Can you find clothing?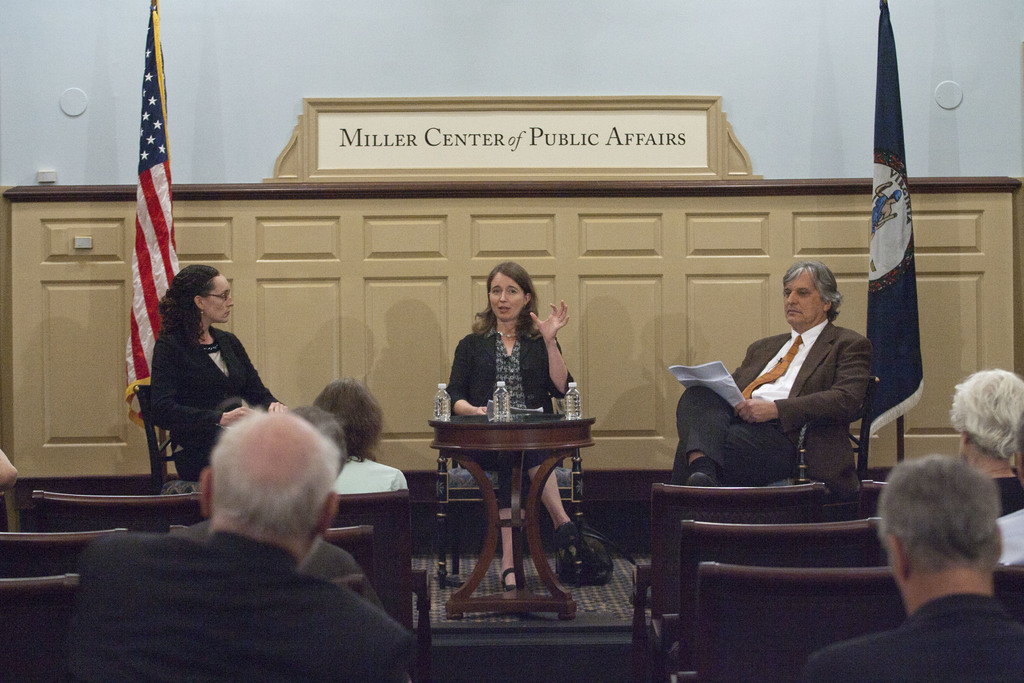
Yes, bounding box: bbox=(331, 451, 407, 493).
